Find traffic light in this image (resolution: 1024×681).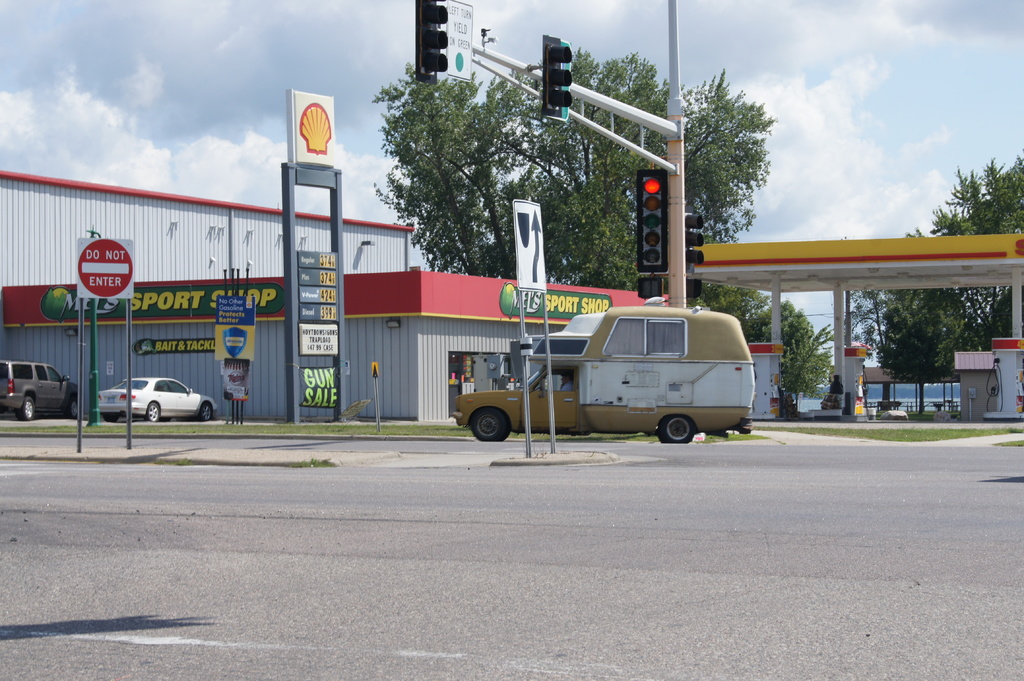
(left=638, top=277, right=662, bottom=298).
